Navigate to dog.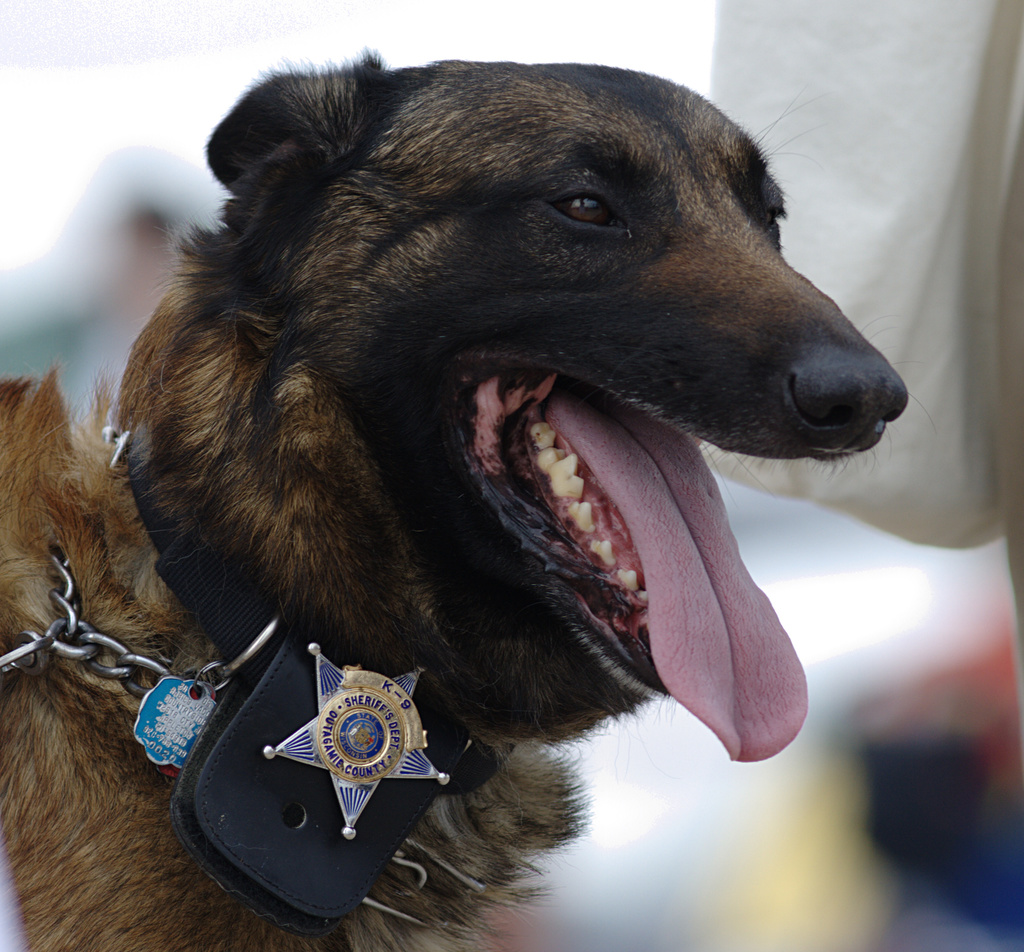
Navigation target: rect(0, 44, 909, 951).
